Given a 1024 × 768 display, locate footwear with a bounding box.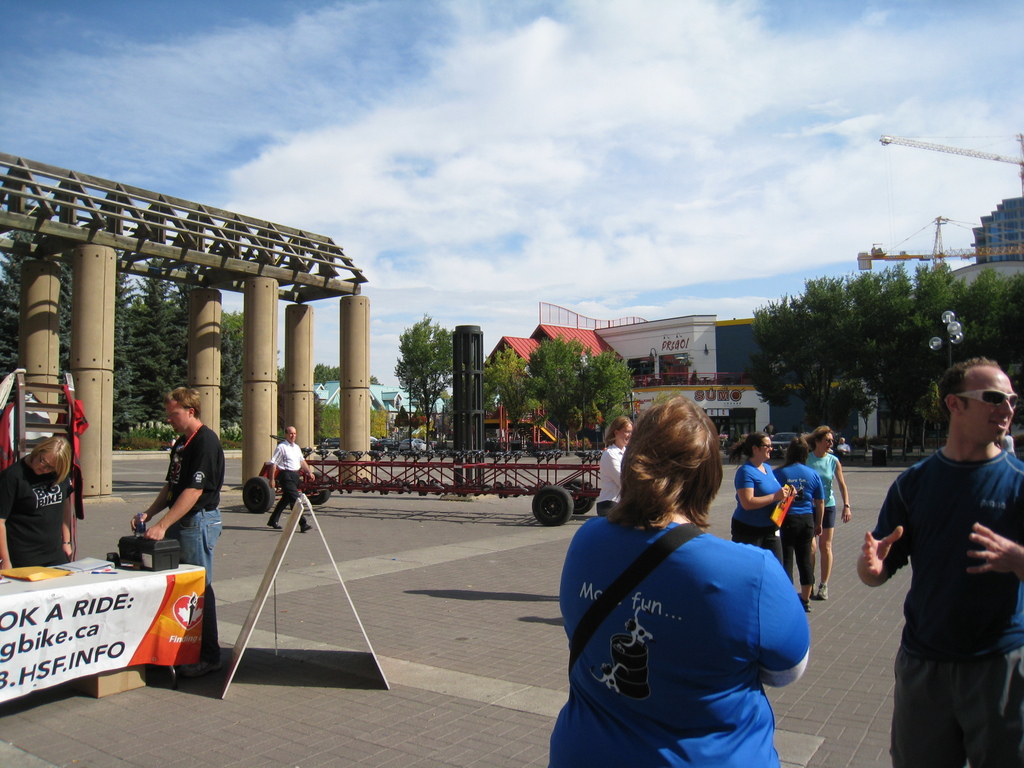
Located: left=299, top=524, right=313, bottom=534.
